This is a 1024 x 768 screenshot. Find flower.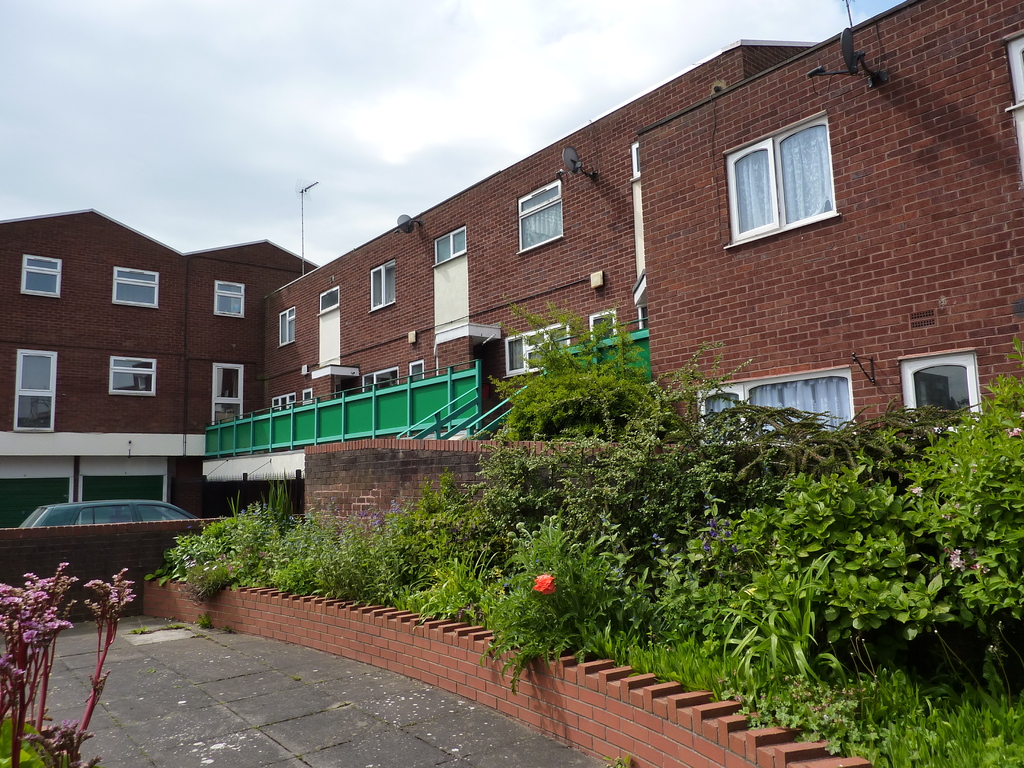
Bounding box: <region>912, 486, 922, 496</region>.
